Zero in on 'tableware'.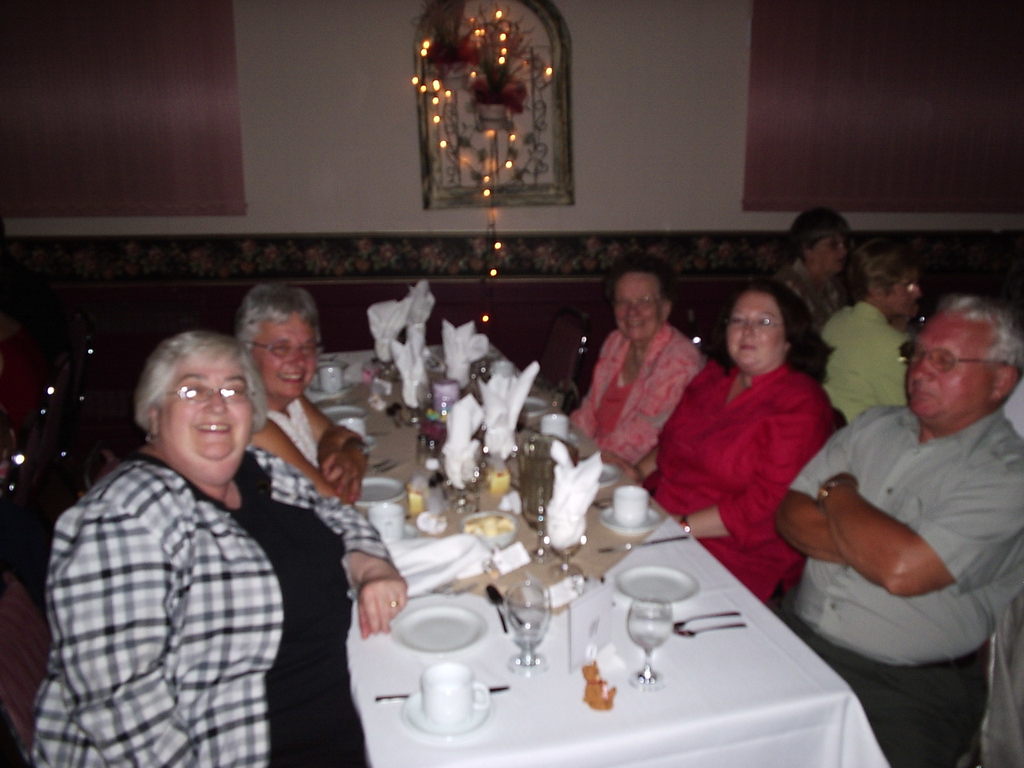
Zeroed in: 599 486 668 538.
